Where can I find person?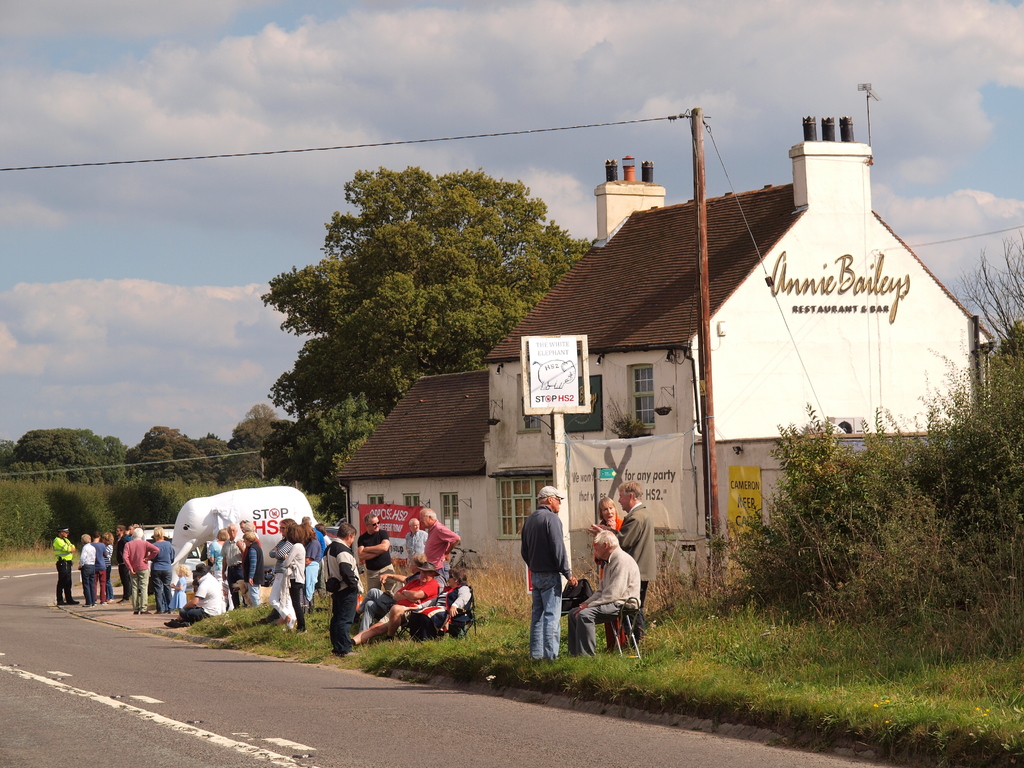
You can find it at (347,560,442,642).
